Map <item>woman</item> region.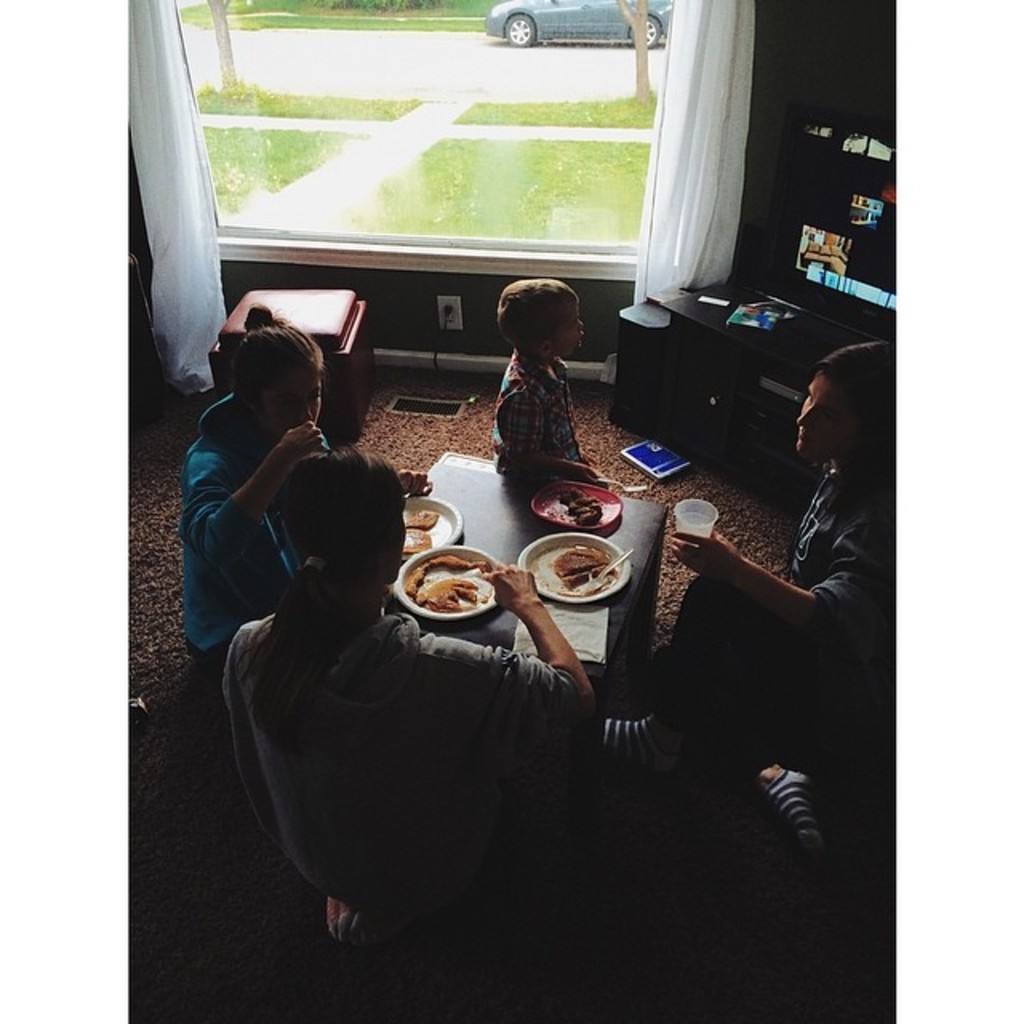
Mapped to region(600, 339, 886, 850).
